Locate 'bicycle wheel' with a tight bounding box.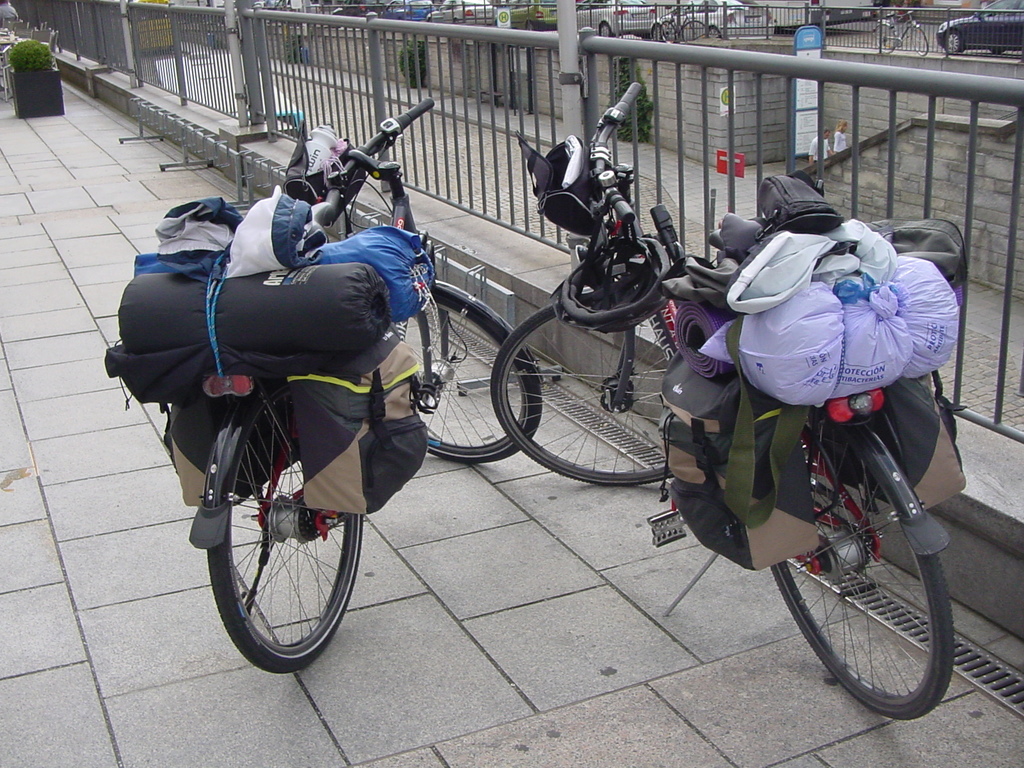
[x1=788, y1=449, x2=957, y2=722].
